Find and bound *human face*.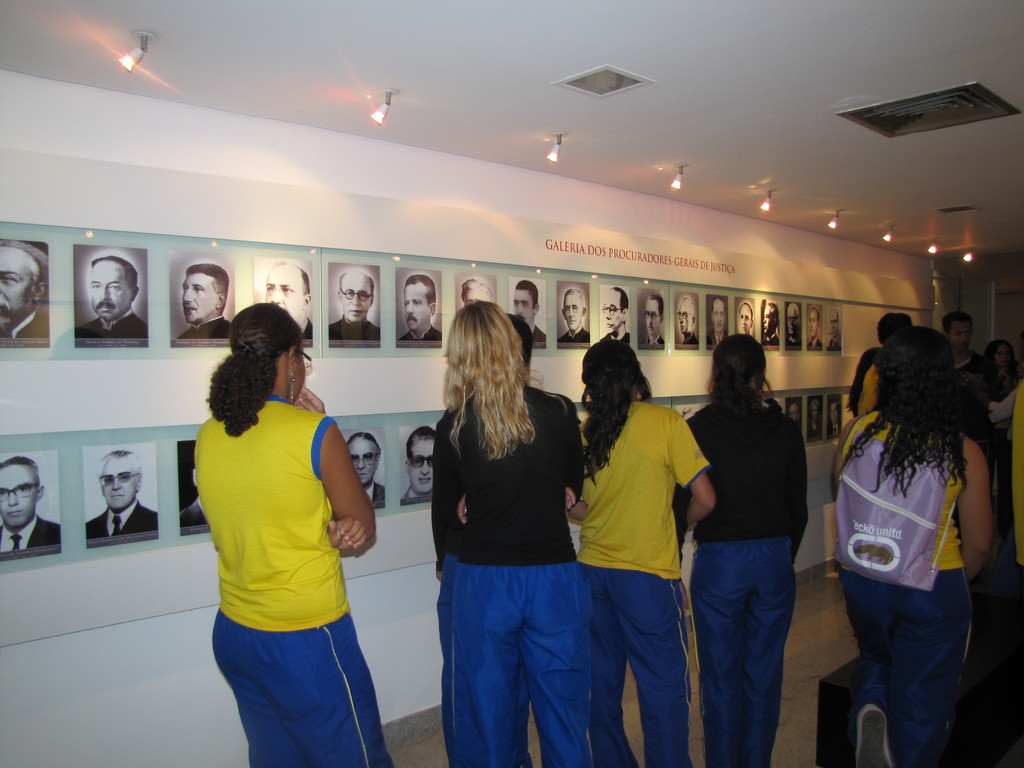
Bound: bbox=(993, 343, 1009, 371).
